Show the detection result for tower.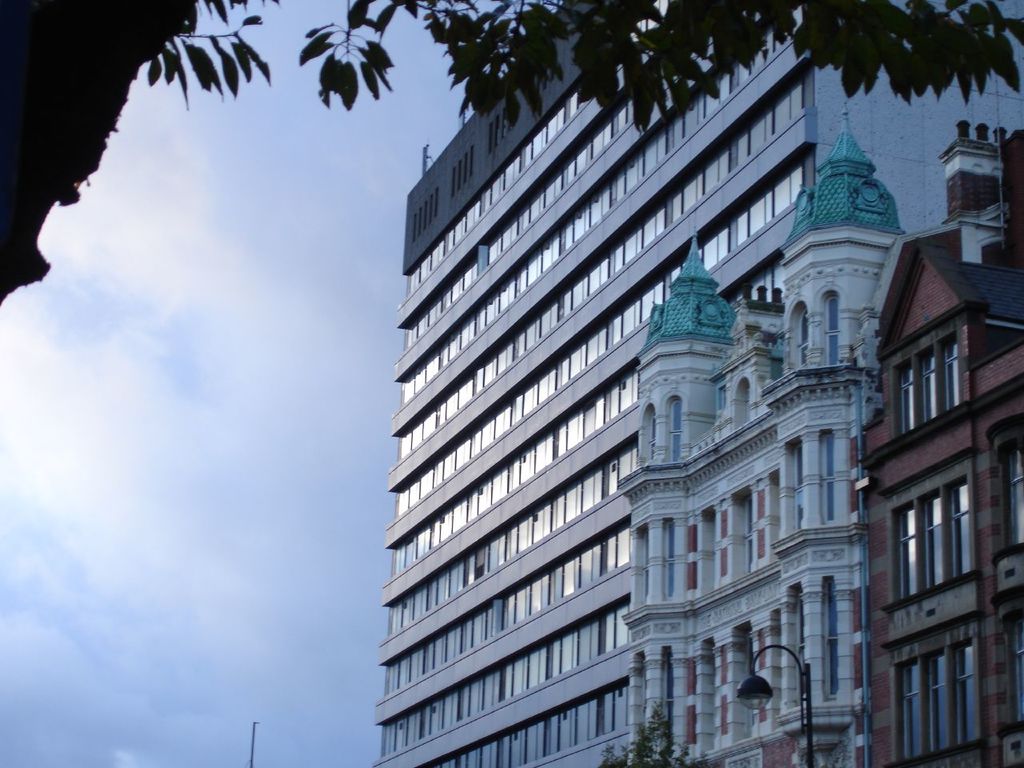
left=623, top=90, right=915, bottom=767.
